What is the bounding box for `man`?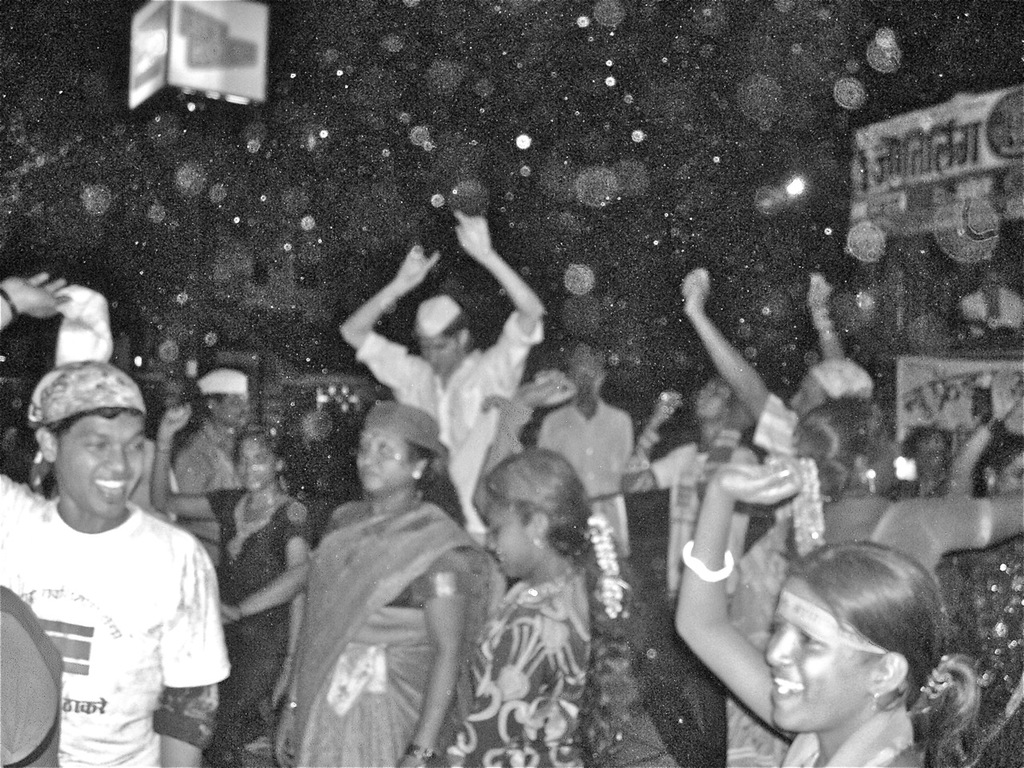
<box>6,269,211,767</box>.
